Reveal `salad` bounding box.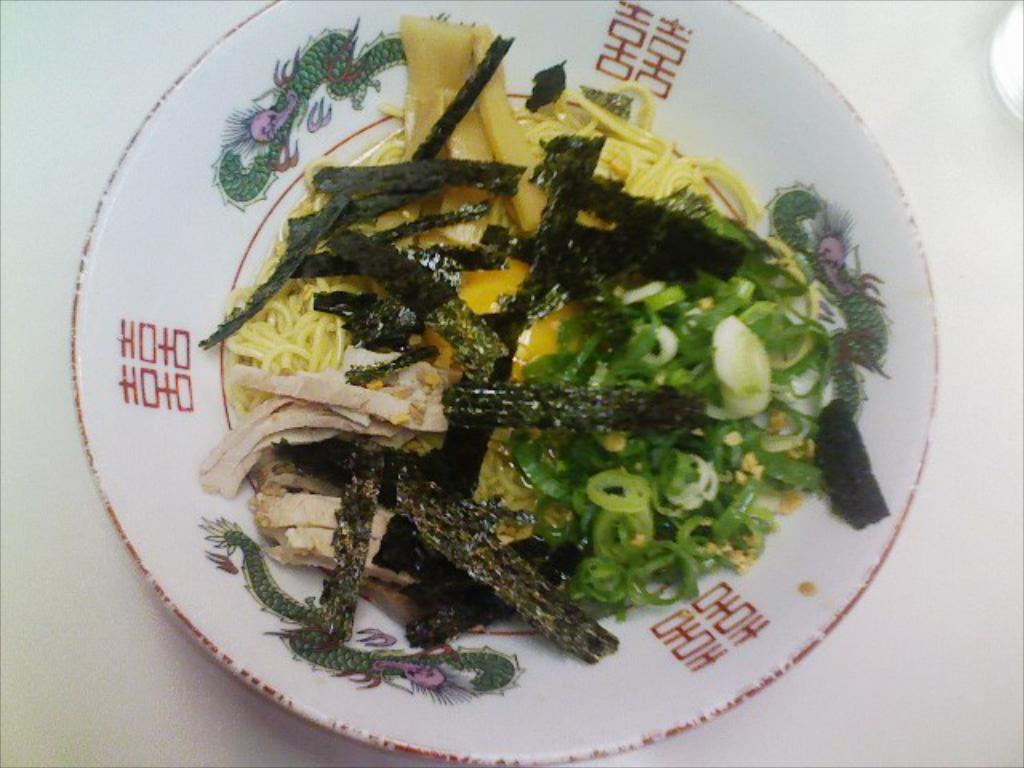
Revealed: select_region(104, 0, 877, 698).
